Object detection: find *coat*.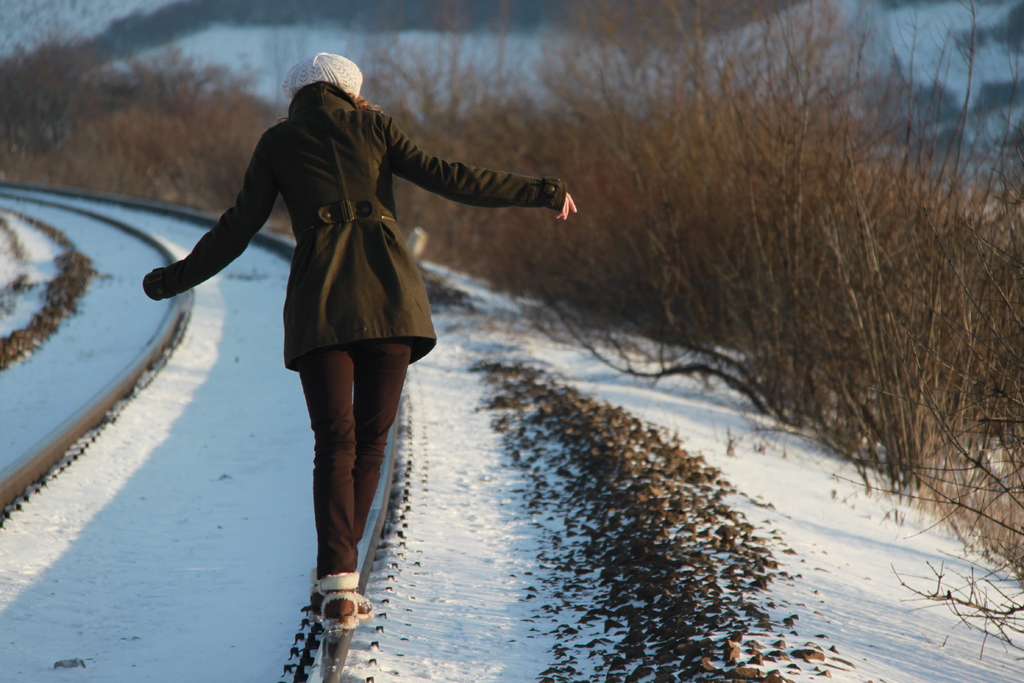
[159, 75, 571, 378].
